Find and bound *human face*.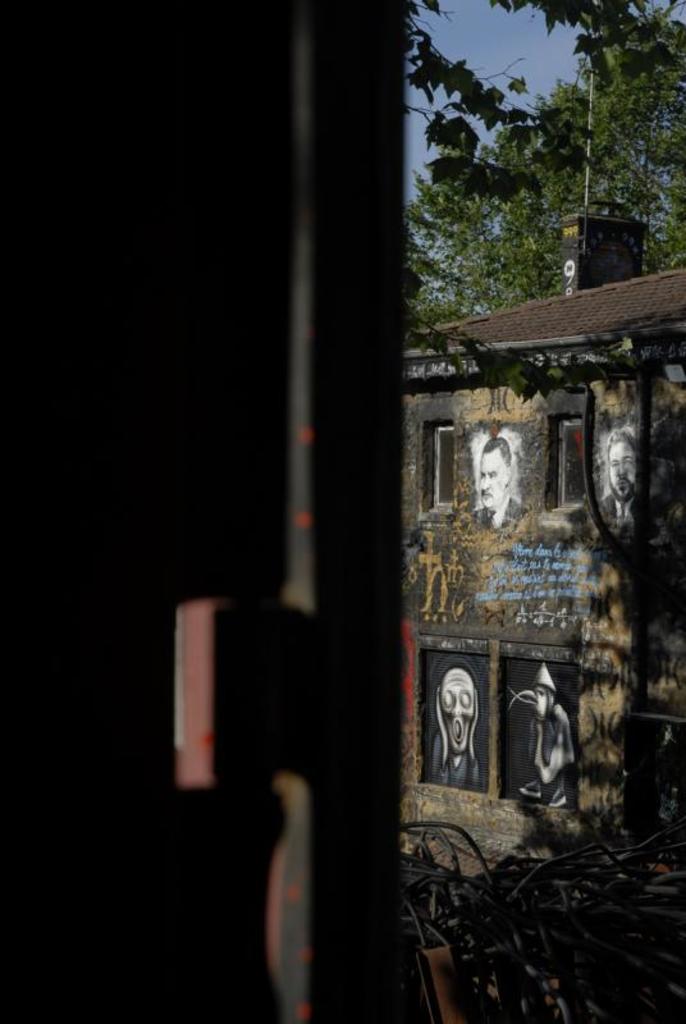
Bound: 608 442 639 497.
